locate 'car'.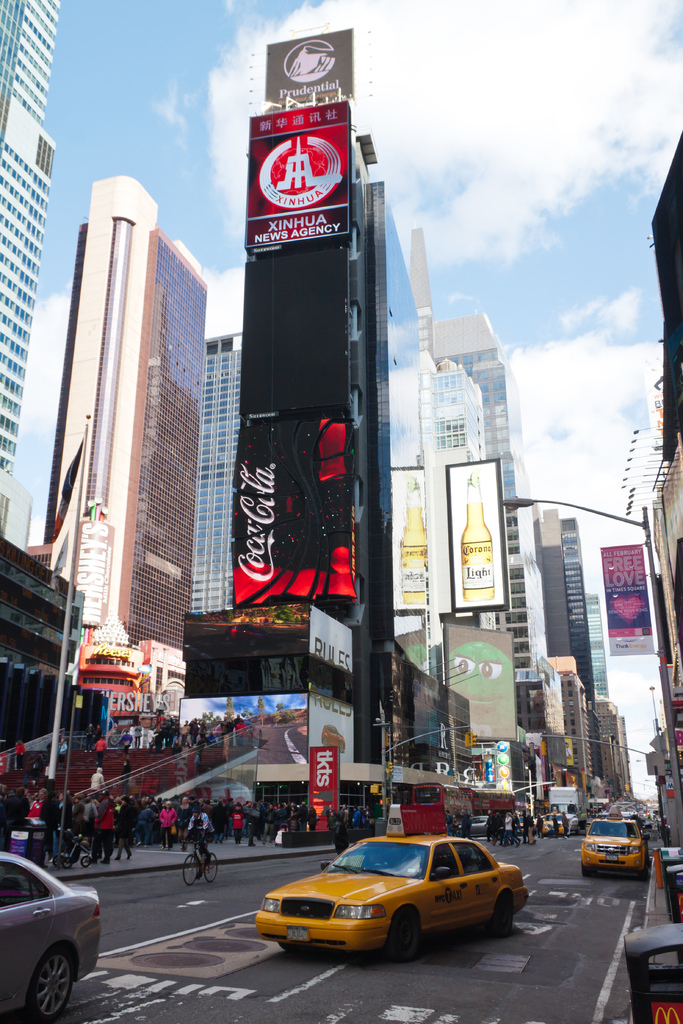
Bounding box: (582, 821, 647, 879).
